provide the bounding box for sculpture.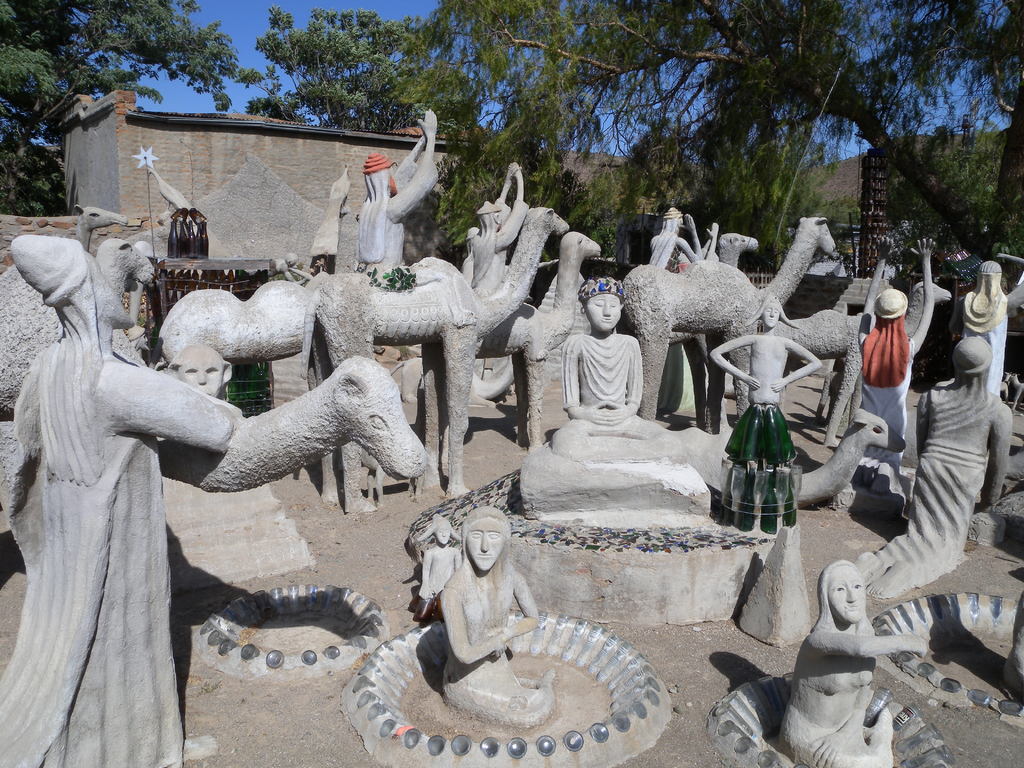
<region>650, 208, 716, 270</region>.
